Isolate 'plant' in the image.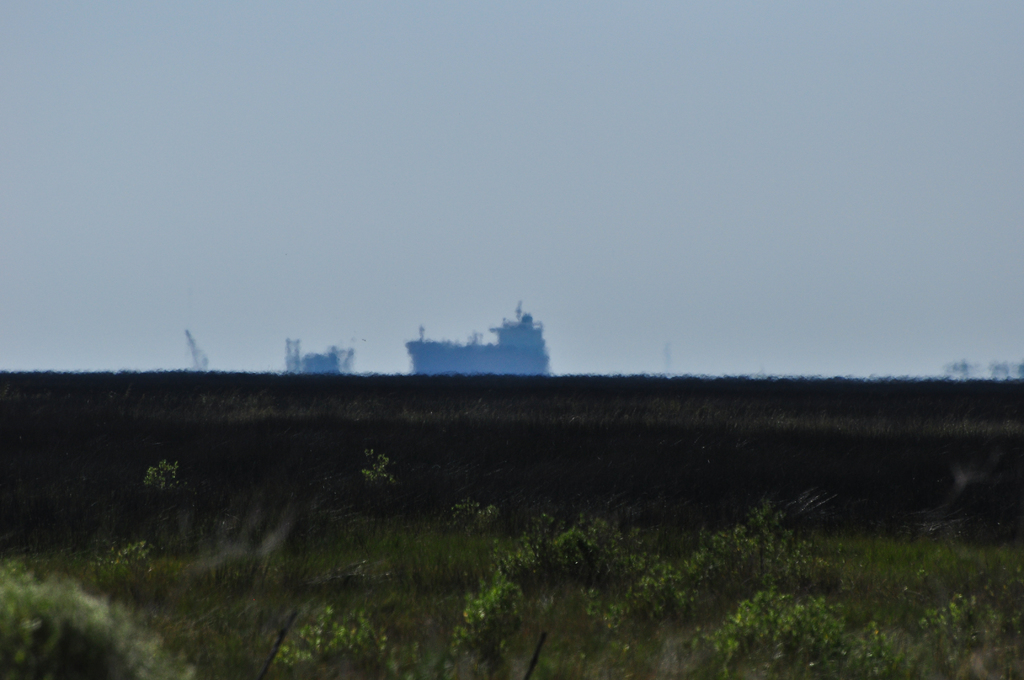
Isolated region: [x1=493, y1=512, x2=656, y2=642].
